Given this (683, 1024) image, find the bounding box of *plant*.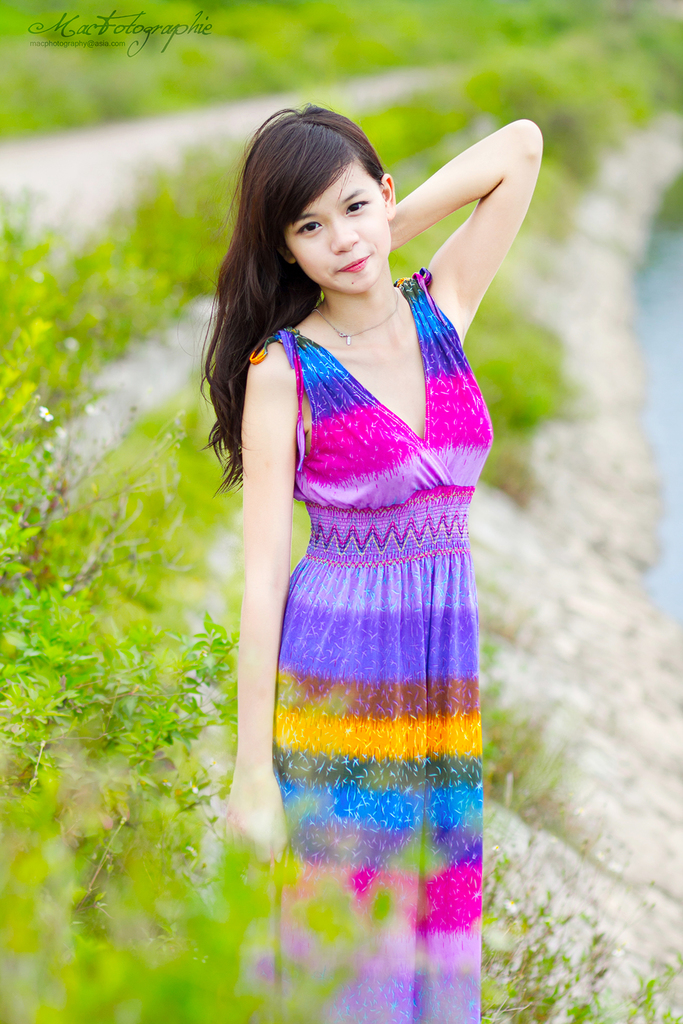
(0,0,682,132).
